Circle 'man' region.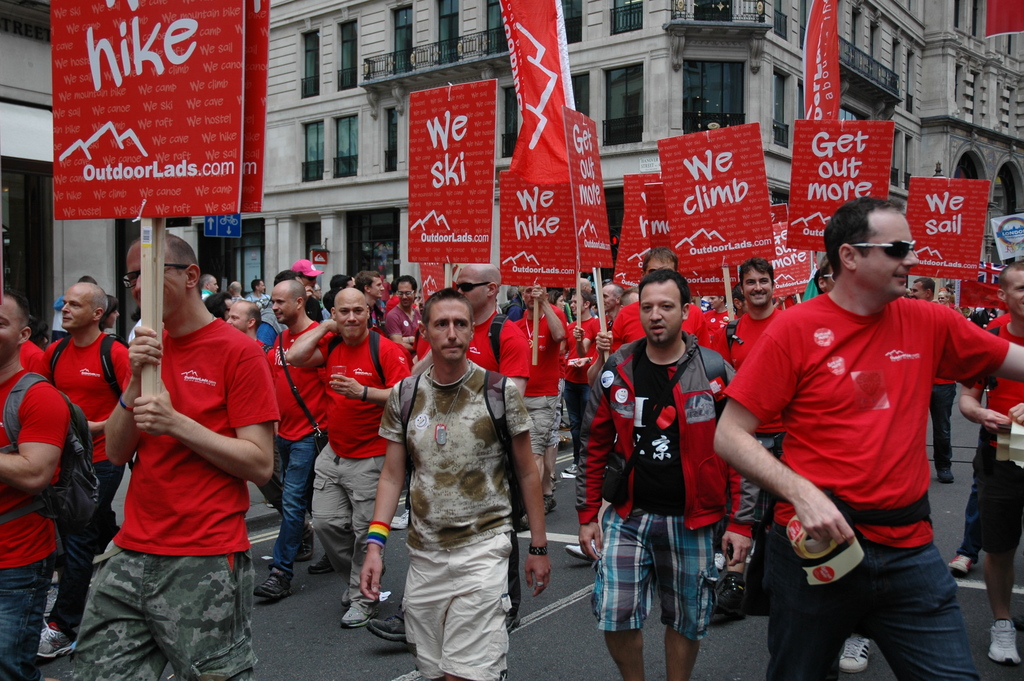
Region: 710 258 782 470.
